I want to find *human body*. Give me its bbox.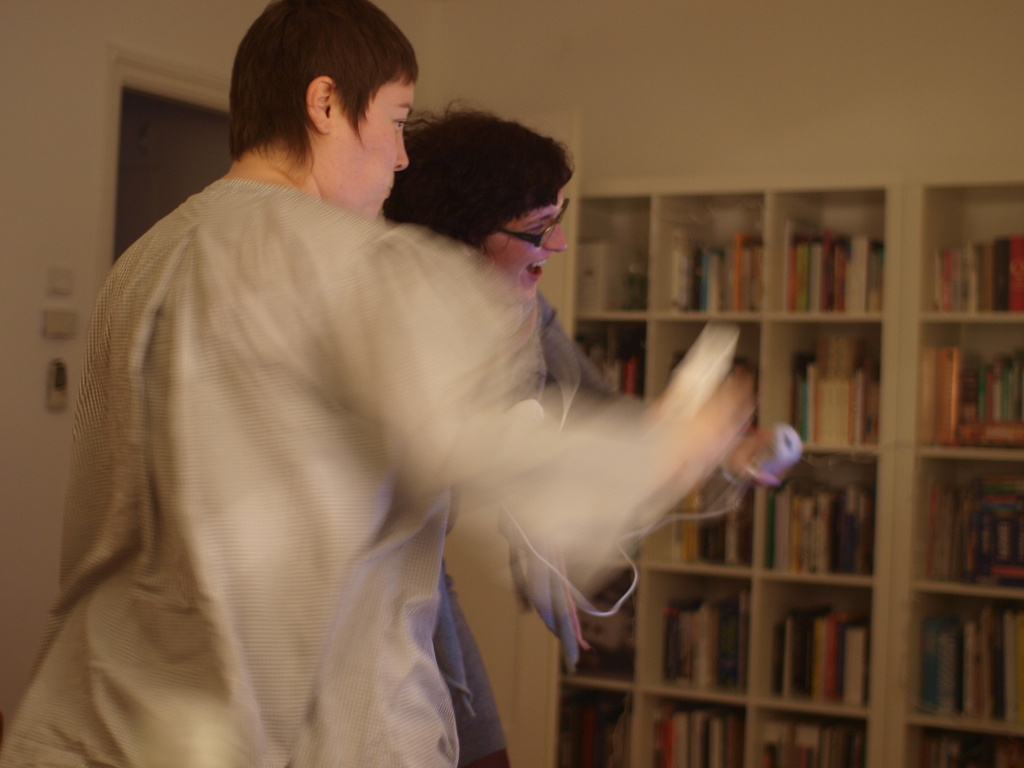
box=[417, 287, 780, 767].
